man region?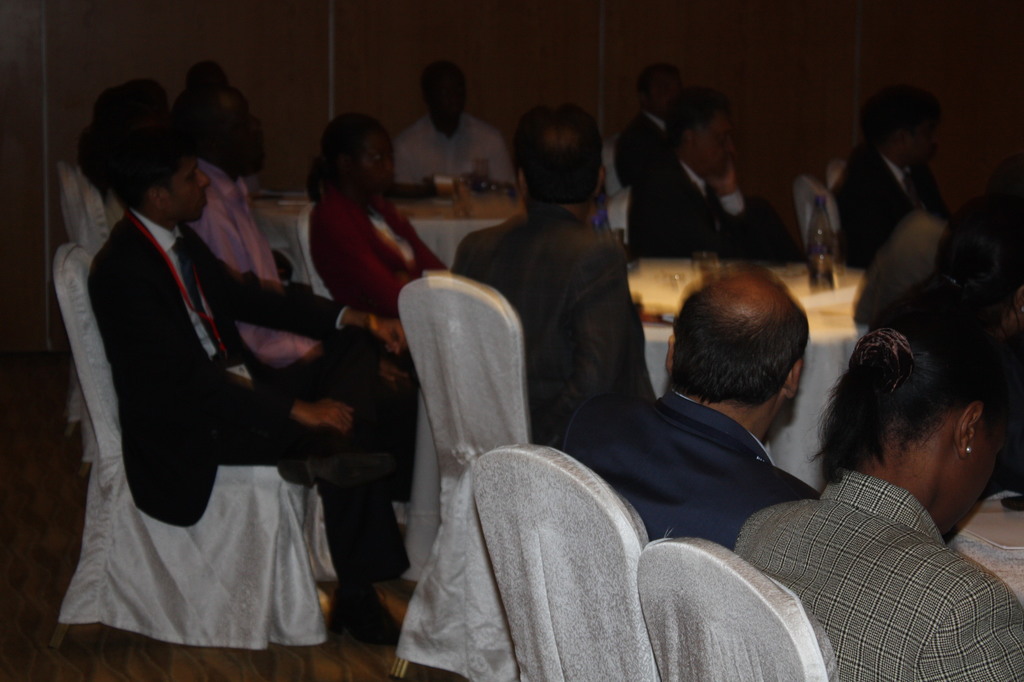
[left=384, top=63, right=531, bottom=199]
